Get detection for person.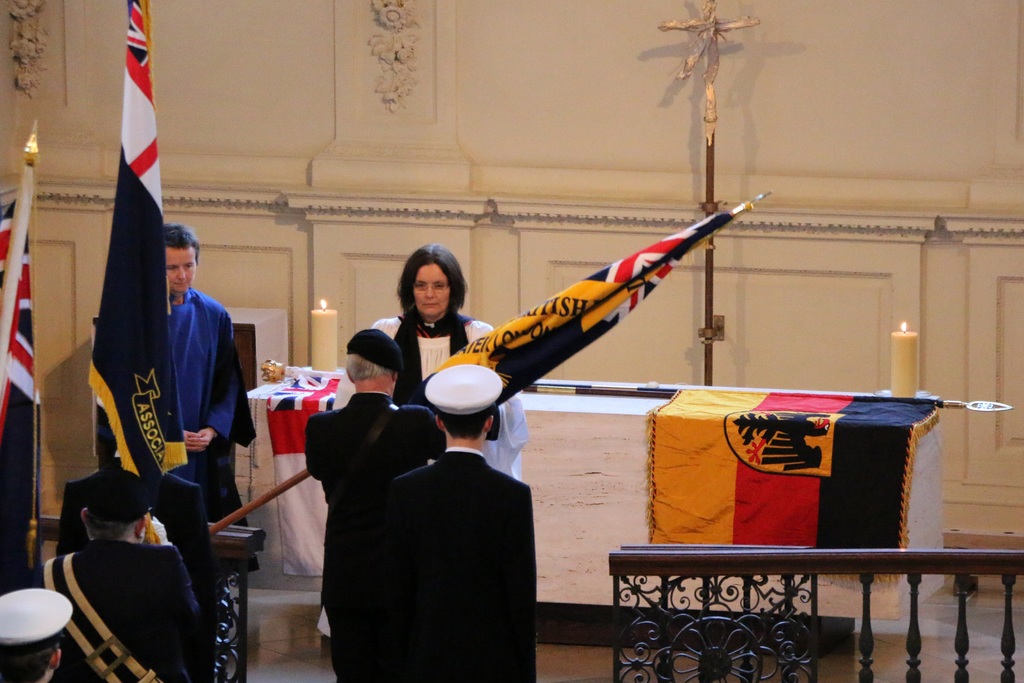
Detection: [304, 324, 440, 682].
